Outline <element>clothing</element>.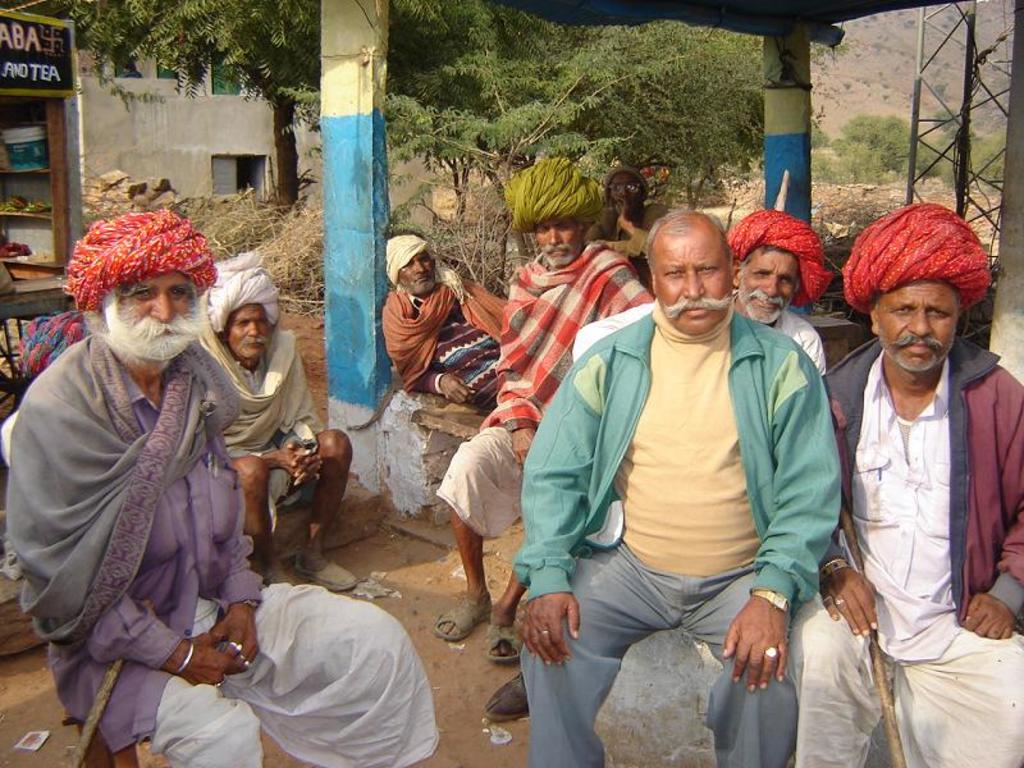
Outline: [left=507, top=160, right=636, bottom=242].
